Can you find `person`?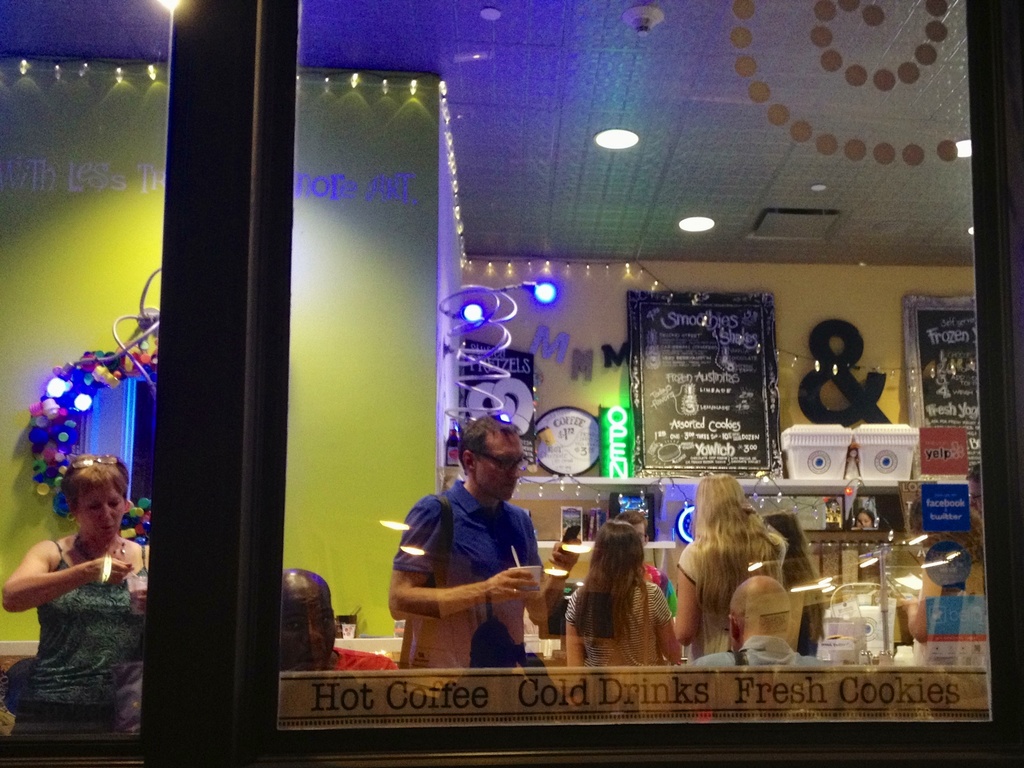
Yes, bounding box: (x1=857, y1=511, x2=875, y2=535).
